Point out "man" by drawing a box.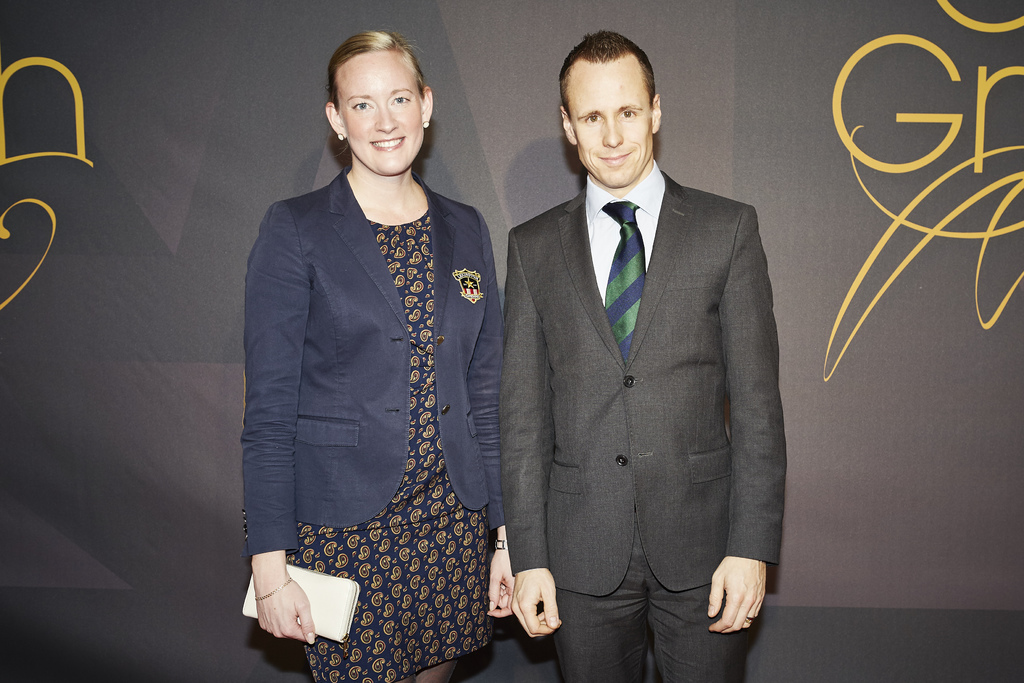
region(506, 6, 794, 668).
